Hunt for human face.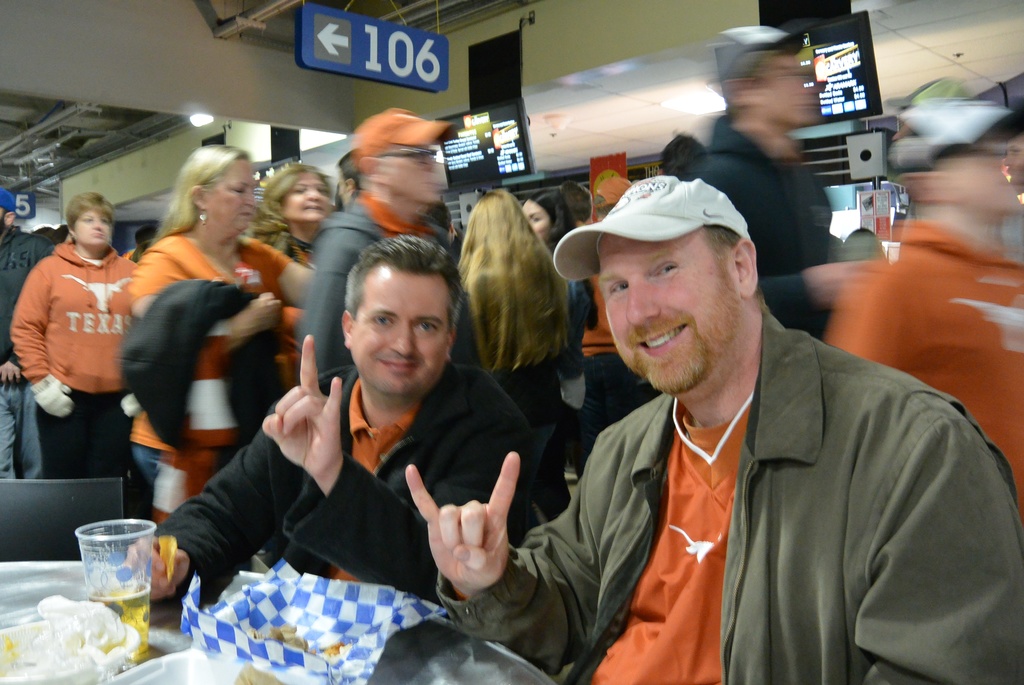
Hunted down at Rect(348, 258, 449, 397).
